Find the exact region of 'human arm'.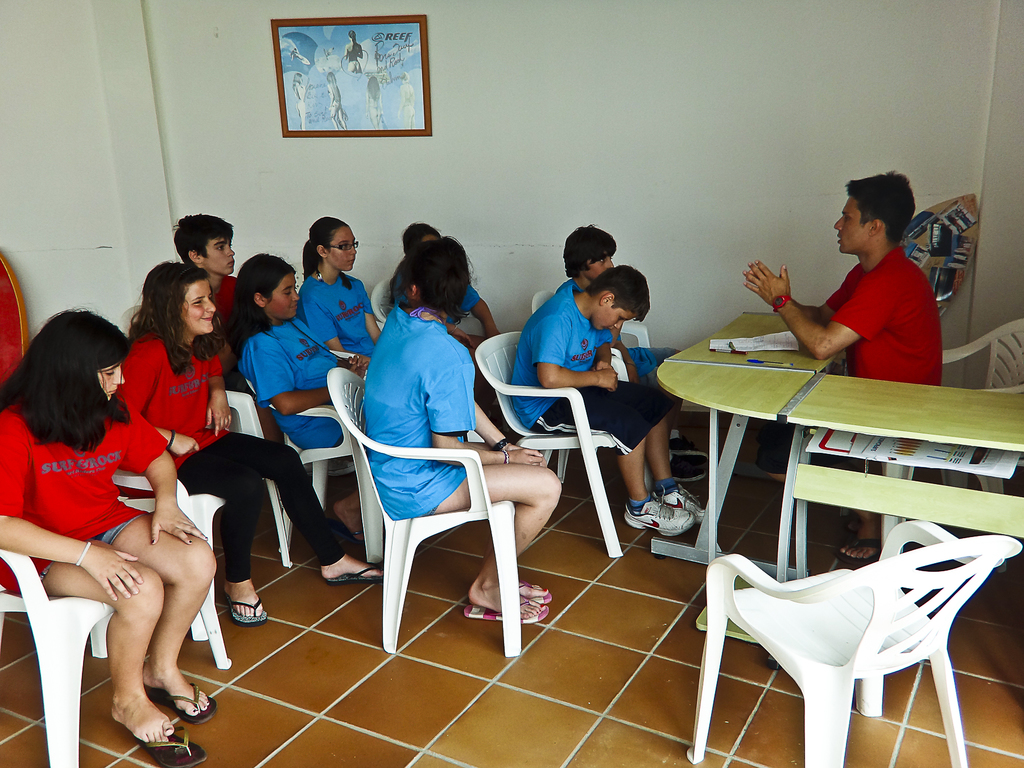
Exact region: region(114, 360, 197, 456).
